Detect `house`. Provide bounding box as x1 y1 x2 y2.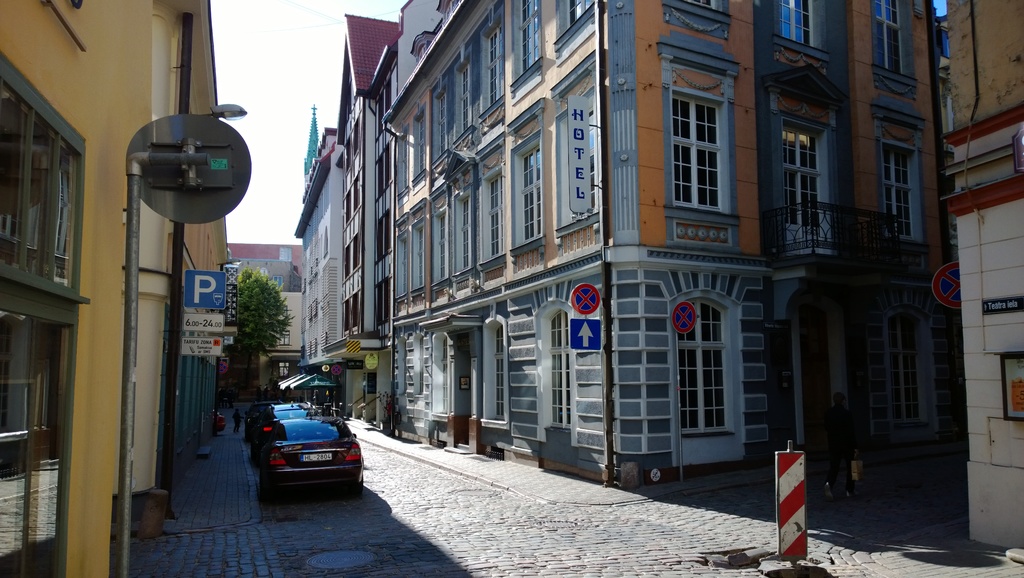
285 125 342 372.
